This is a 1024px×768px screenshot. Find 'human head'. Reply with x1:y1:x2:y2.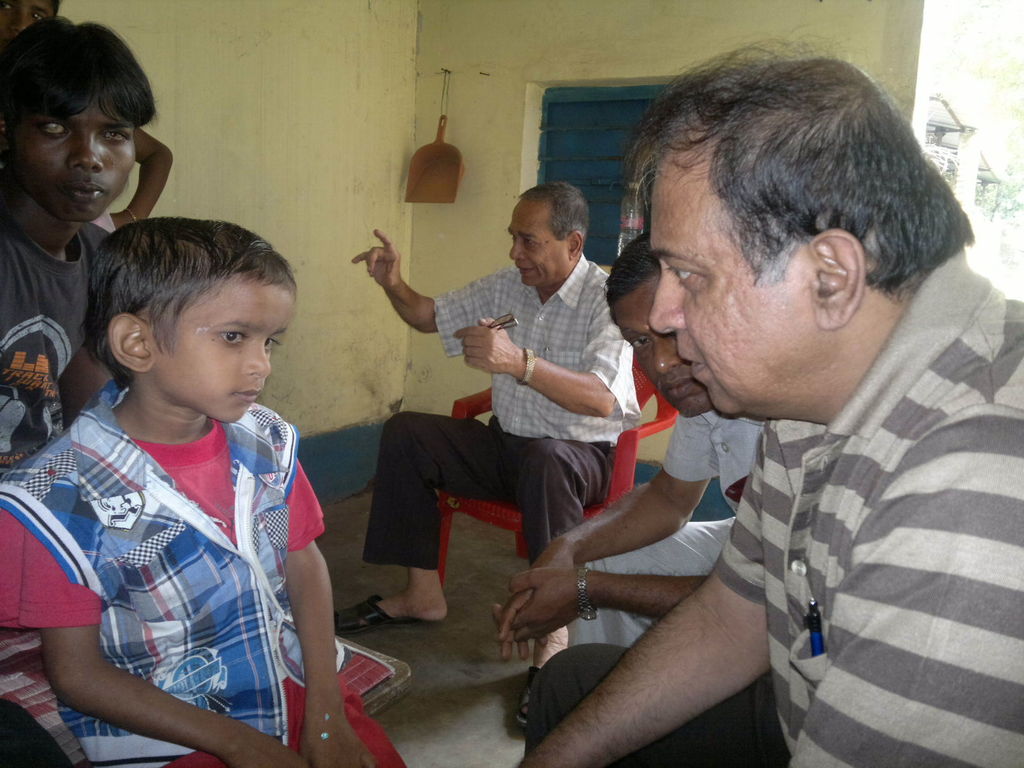
0:0:62:44.
